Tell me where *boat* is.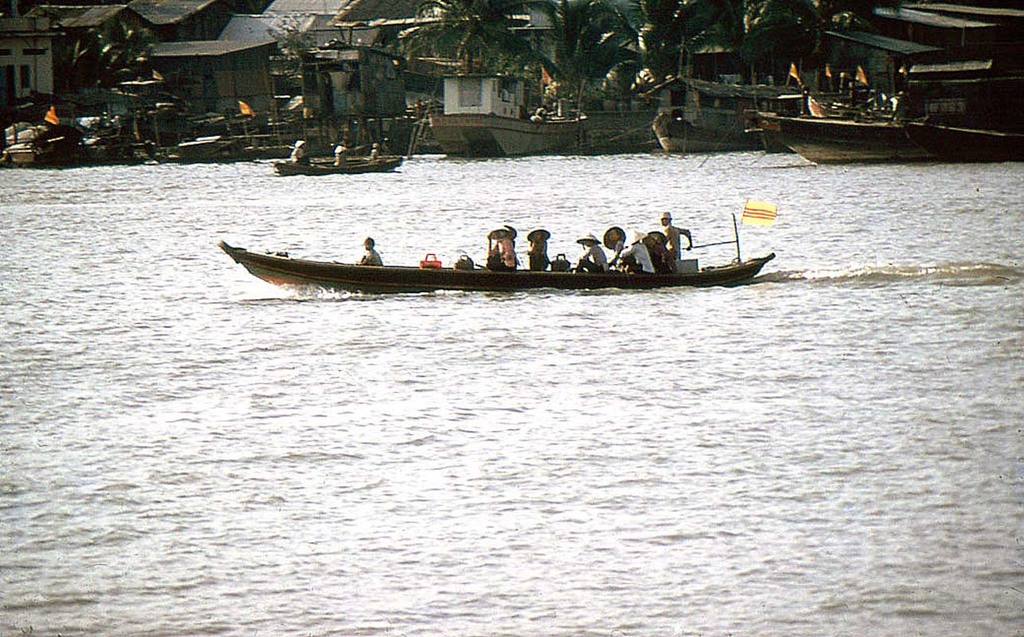
*boat* is at BBox(267, 140, 401, 185).
